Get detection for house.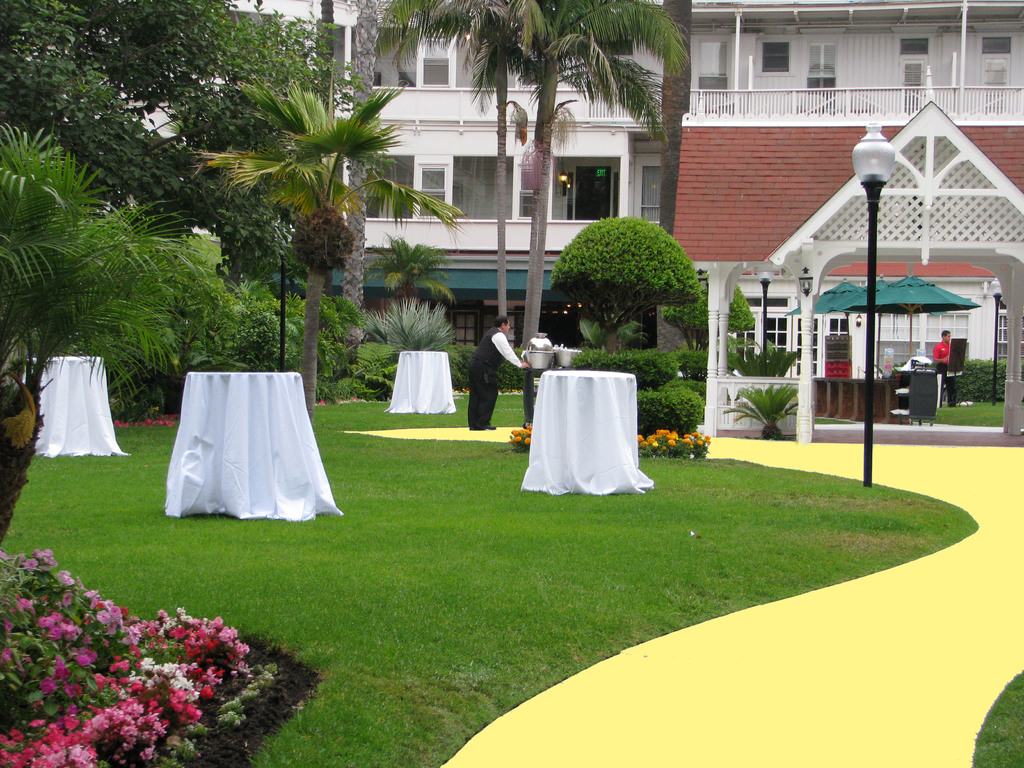
Detection: bbox=[677, 0, 1023, 442].
